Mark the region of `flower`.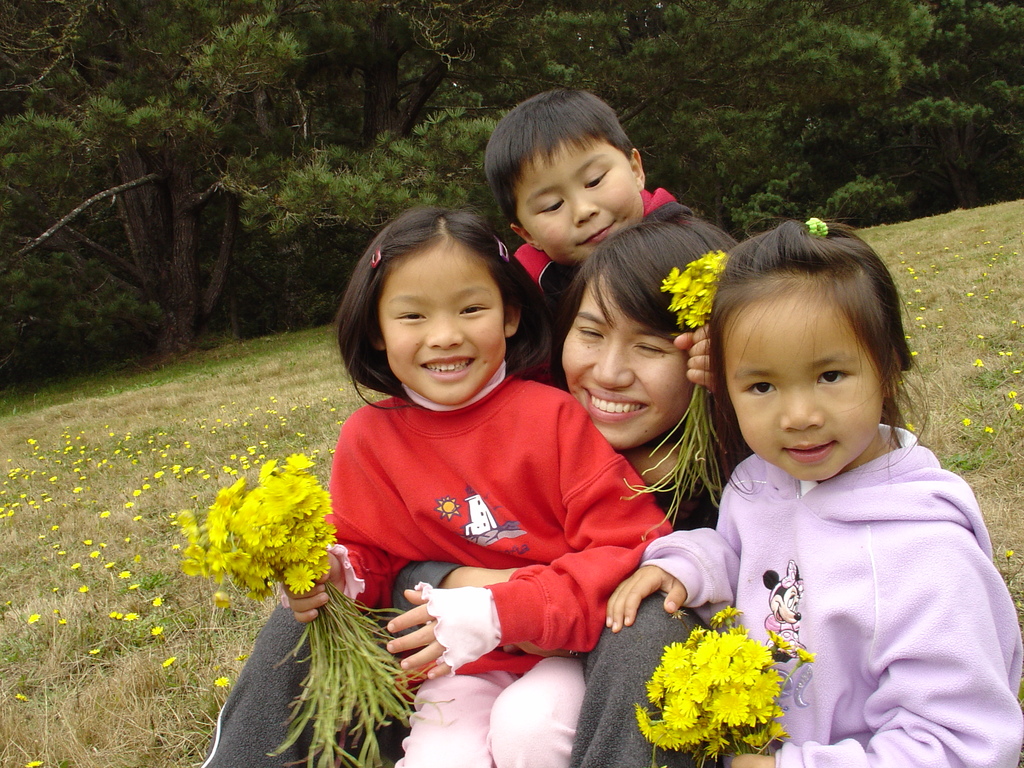
Region: left=204, top=473, right=209, bottom=478.
